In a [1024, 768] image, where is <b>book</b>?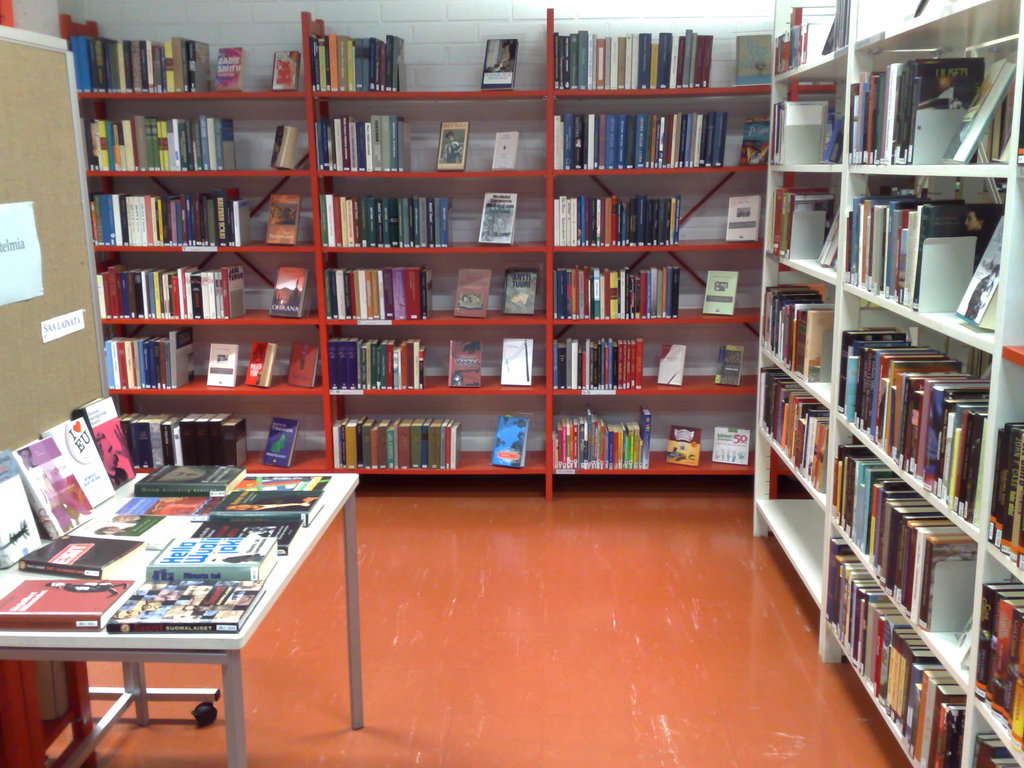
left=209, top=341, right=239, bottom=388.
